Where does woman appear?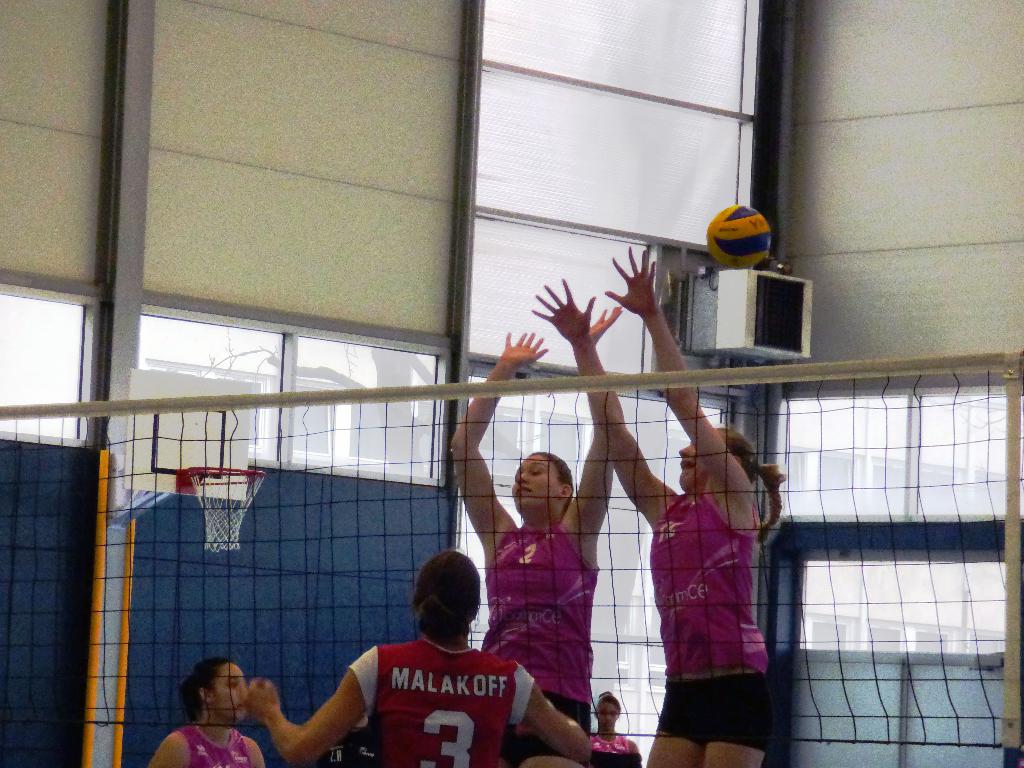
Appears at locate(445, 304, 618, 767).
